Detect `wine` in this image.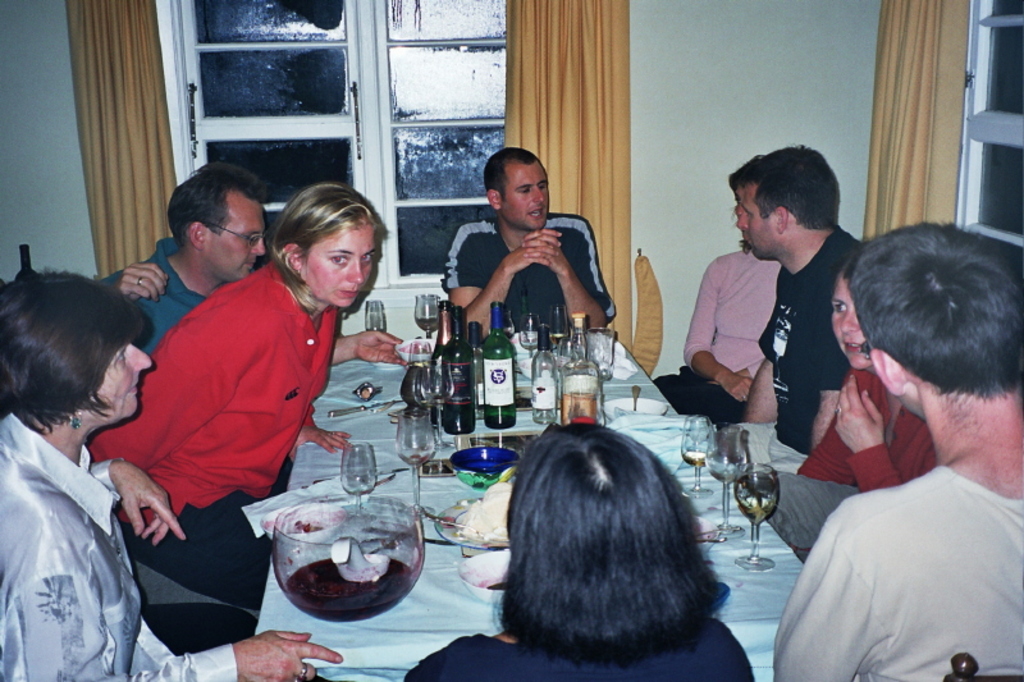
Detection: select_region(739, 498, 776, 523).
